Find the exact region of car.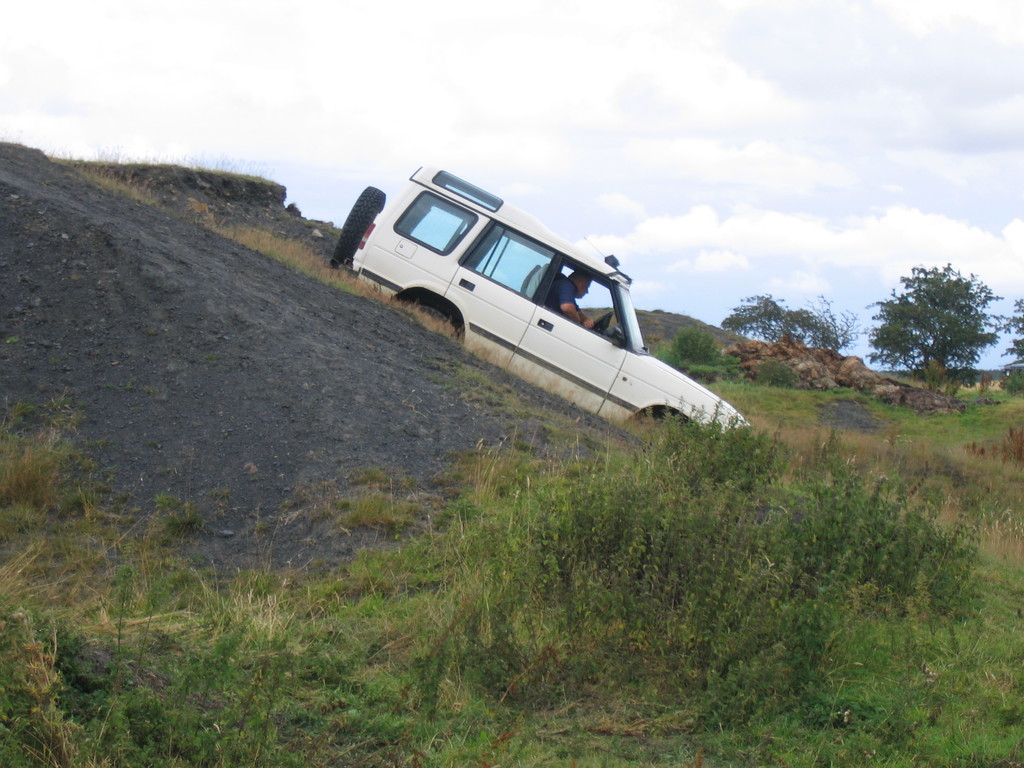
Exact region: region(332, 147, 755, 425).
